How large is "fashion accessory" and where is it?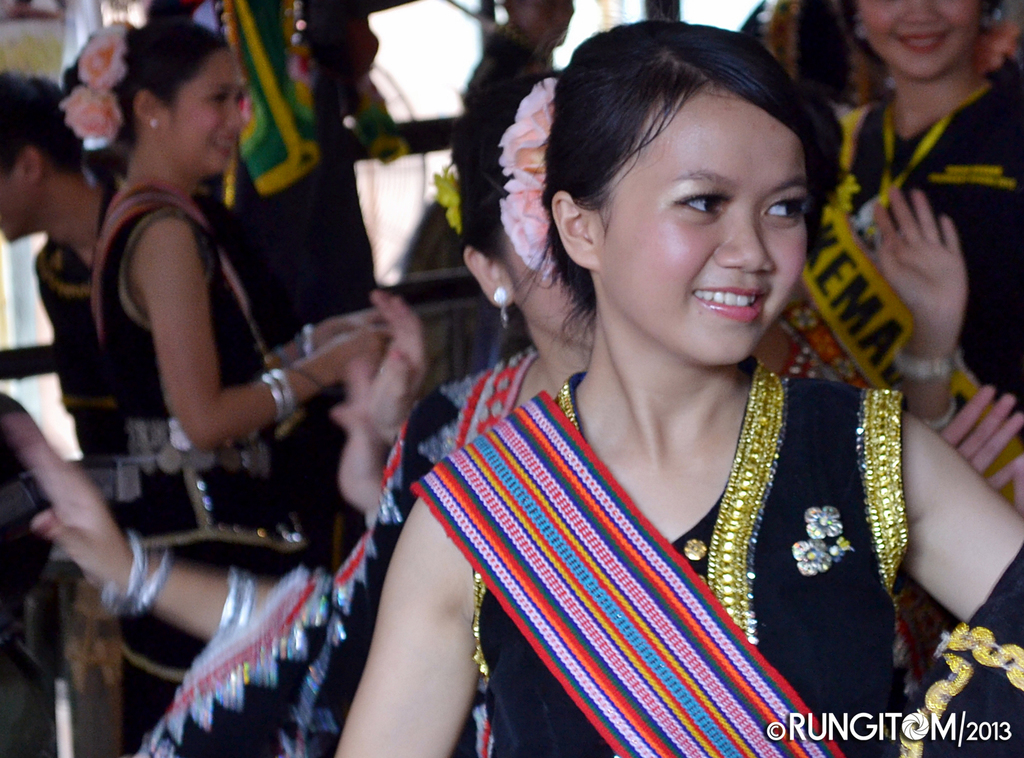
Bounding box: 128,547,177,616.
